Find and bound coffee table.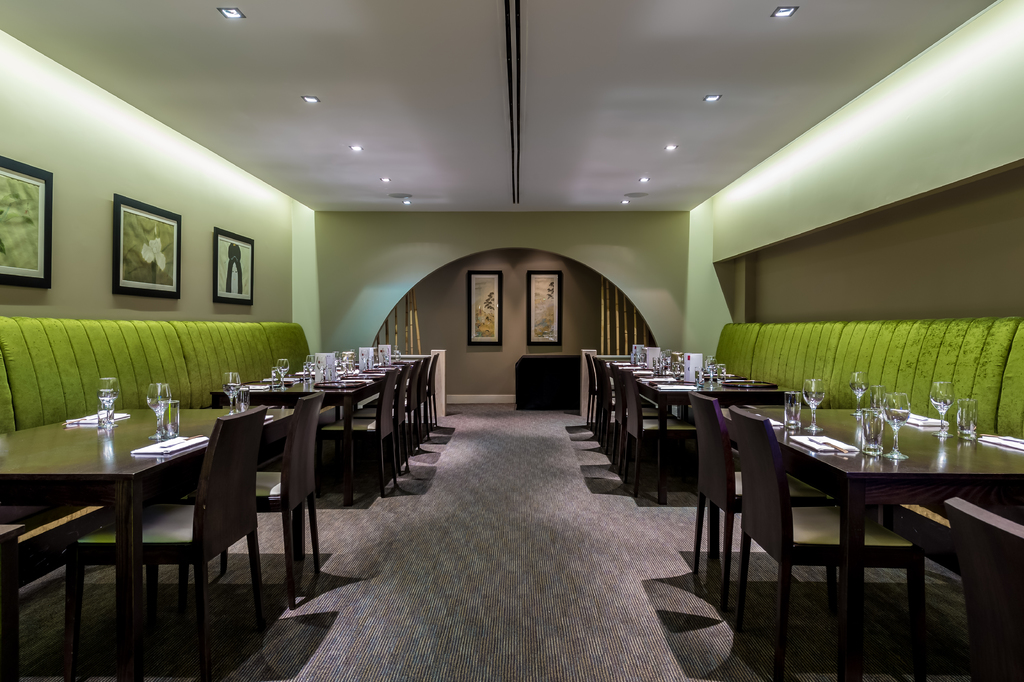
Bound: crop(715, 399, 1023, 681).
